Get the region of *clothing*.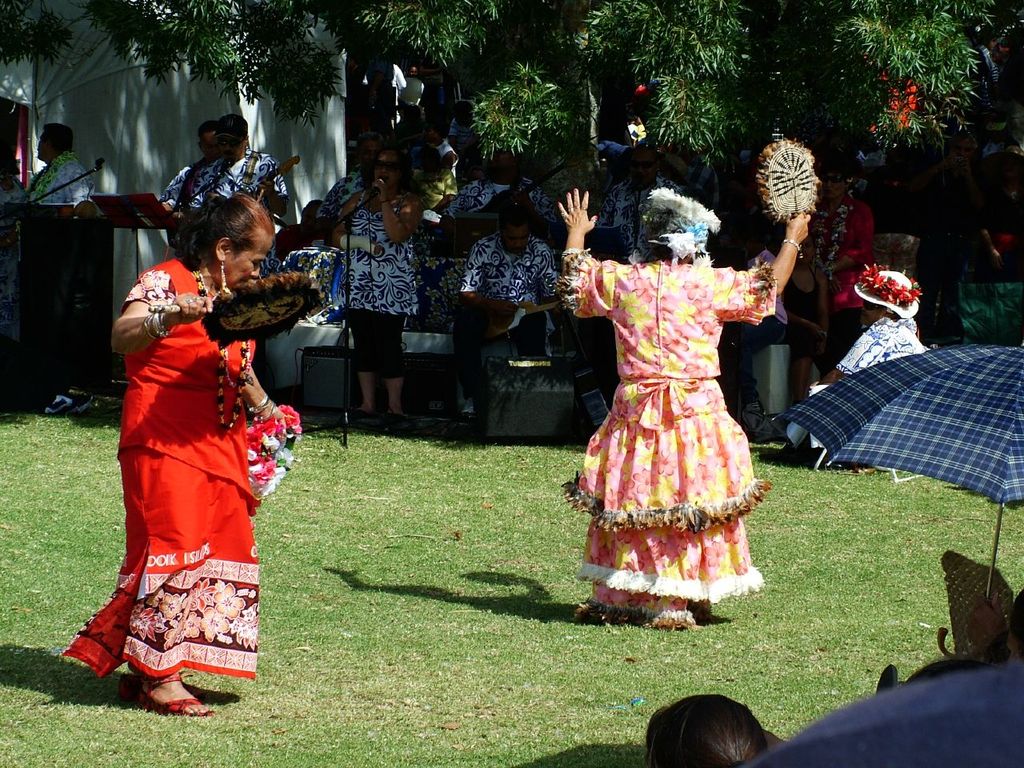
bbox=[814, 184, 876, 350].
